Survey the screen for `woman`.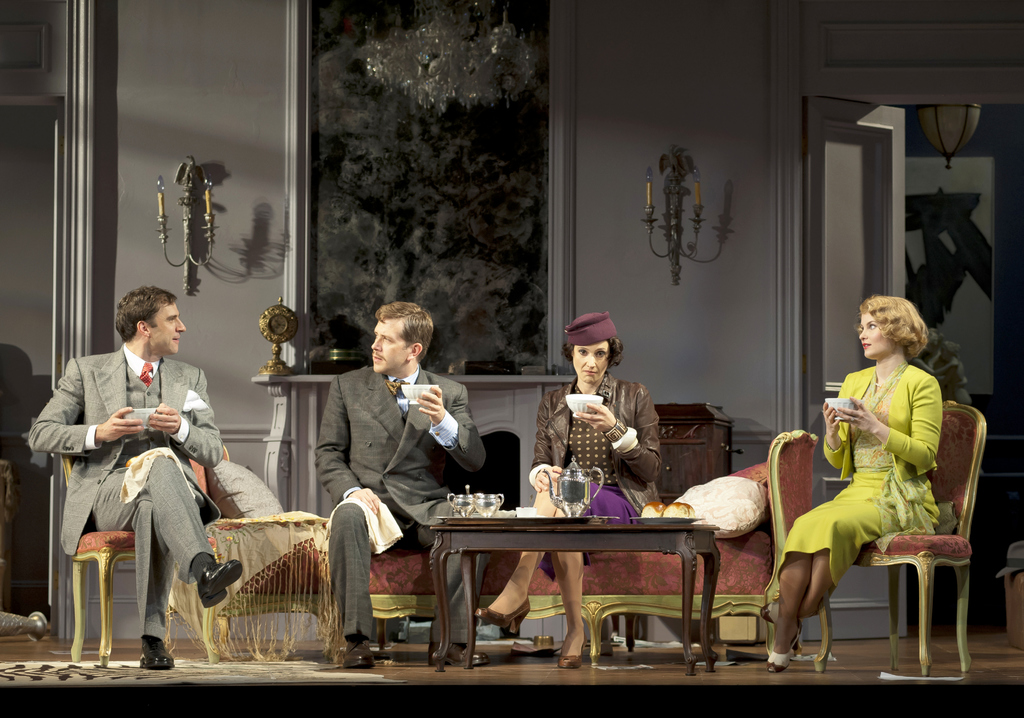
Survey found: detection(767, 294, 944, 676).
